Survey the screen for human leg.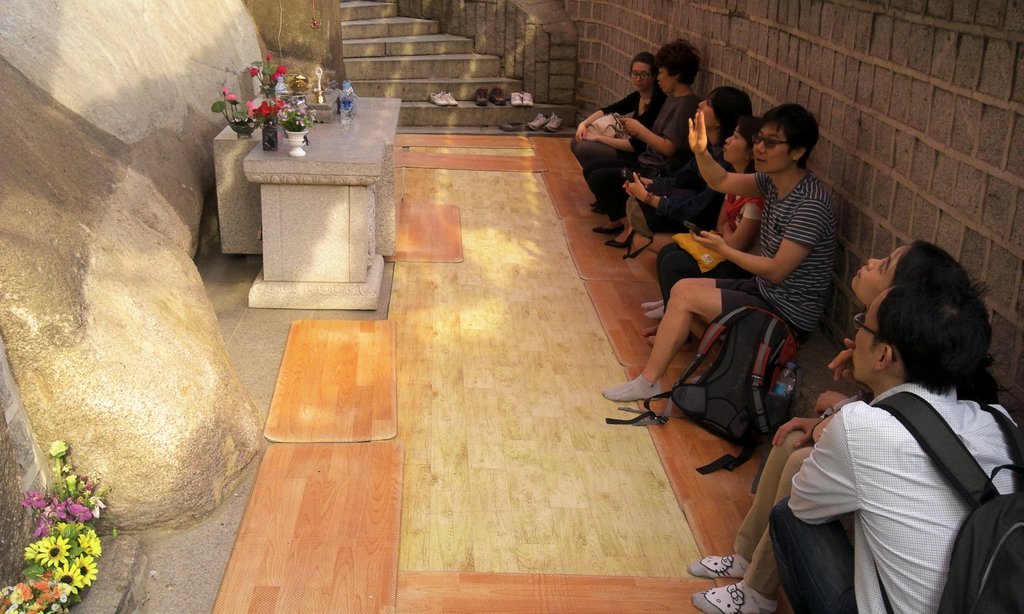
Survey found: bbox=(574, 138, 621, 211).
